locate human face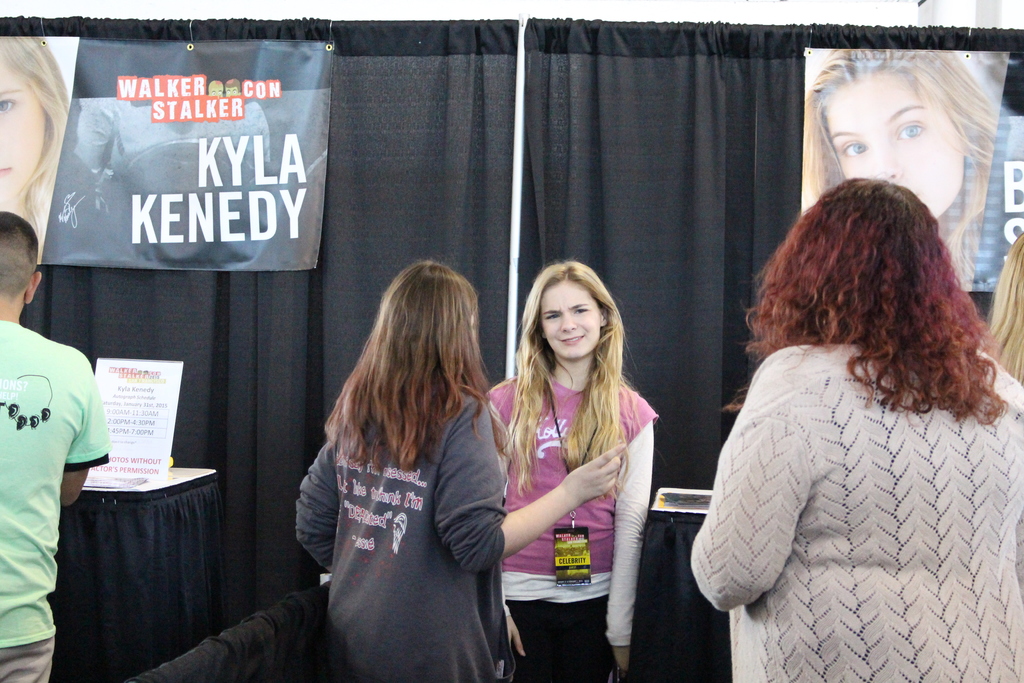
left=545, top=283, right=604, bottom=359
